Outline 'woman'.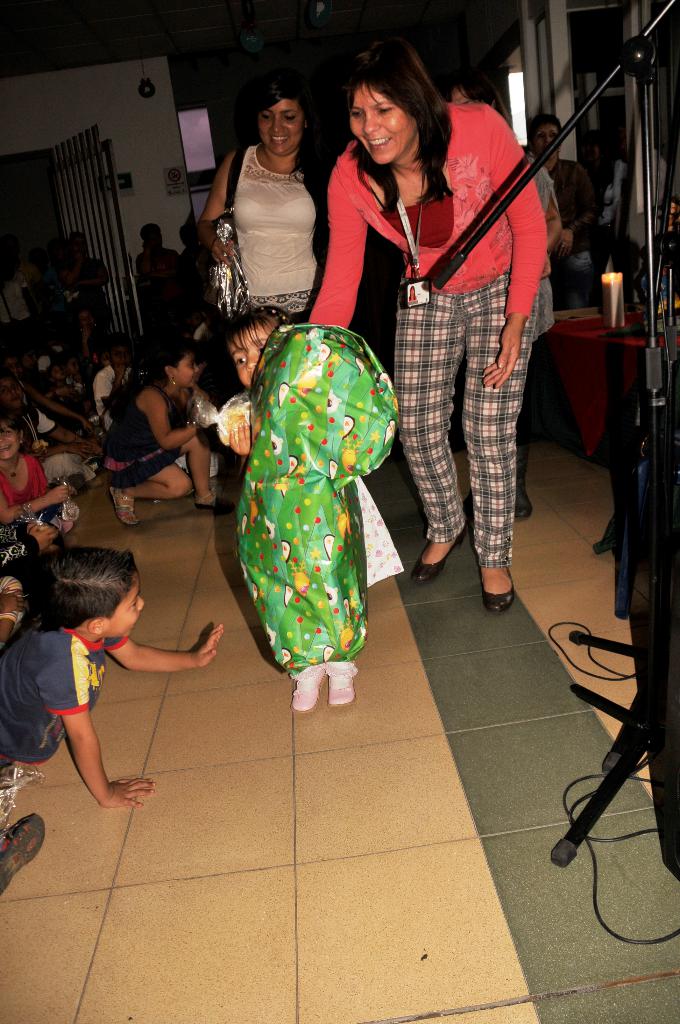
Outline: crop(585, 125, 630, 232).
